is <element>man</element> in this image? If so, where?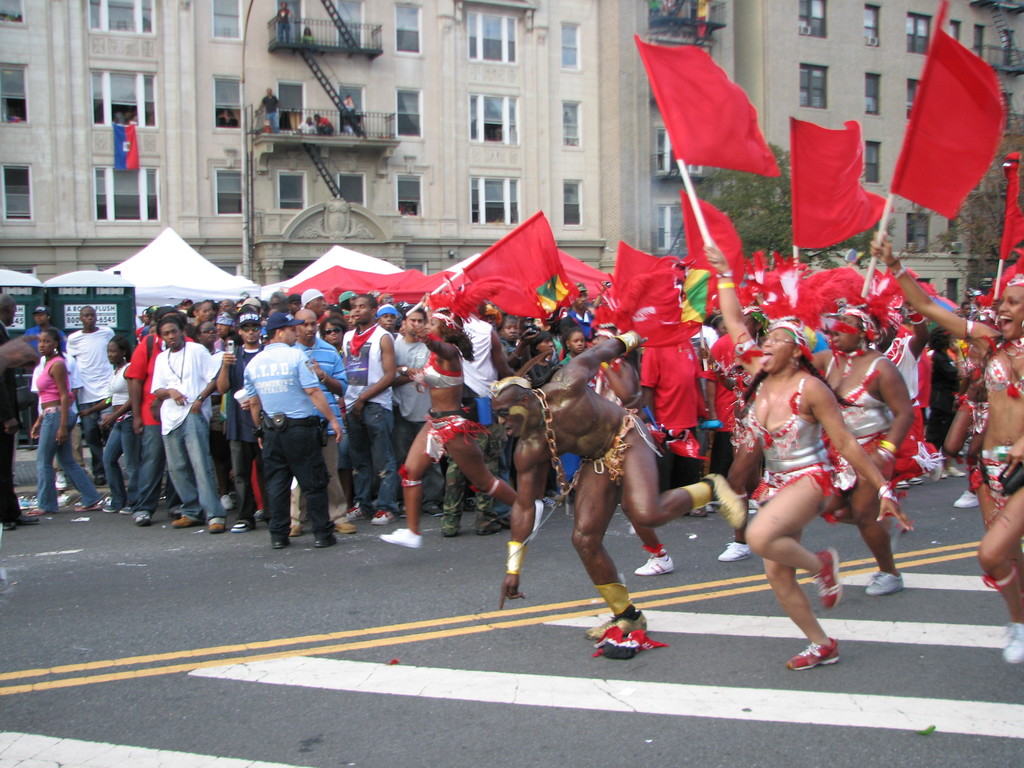
Yes, at detection(337, 294, 401, 520).
